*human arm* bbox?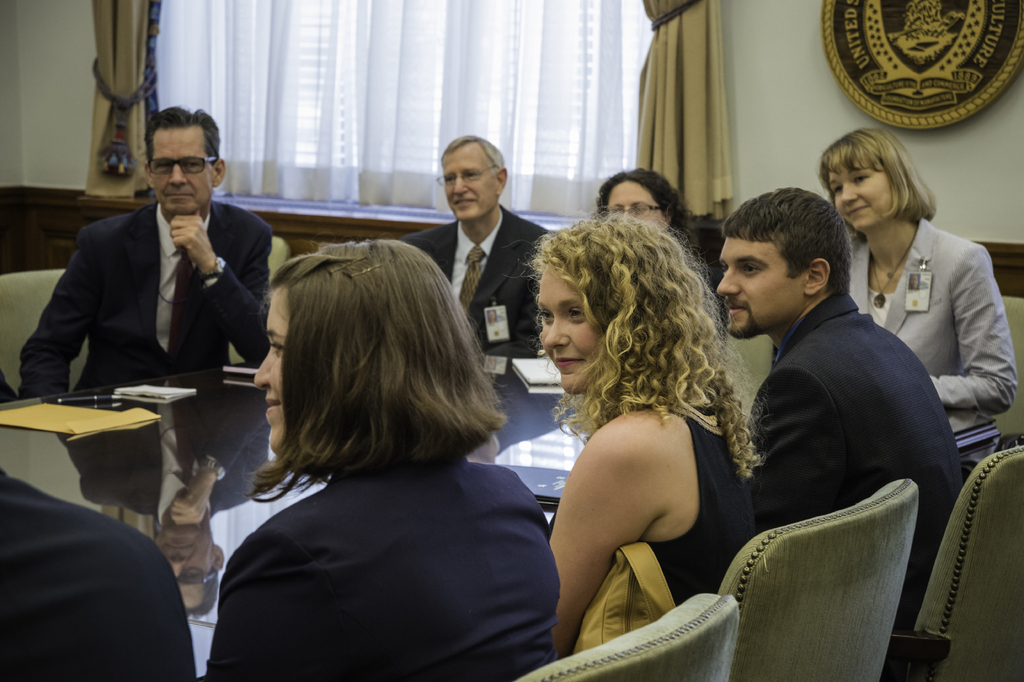
{"x1": 738, "y1": 362, "x2": 849, "y2": 542}
